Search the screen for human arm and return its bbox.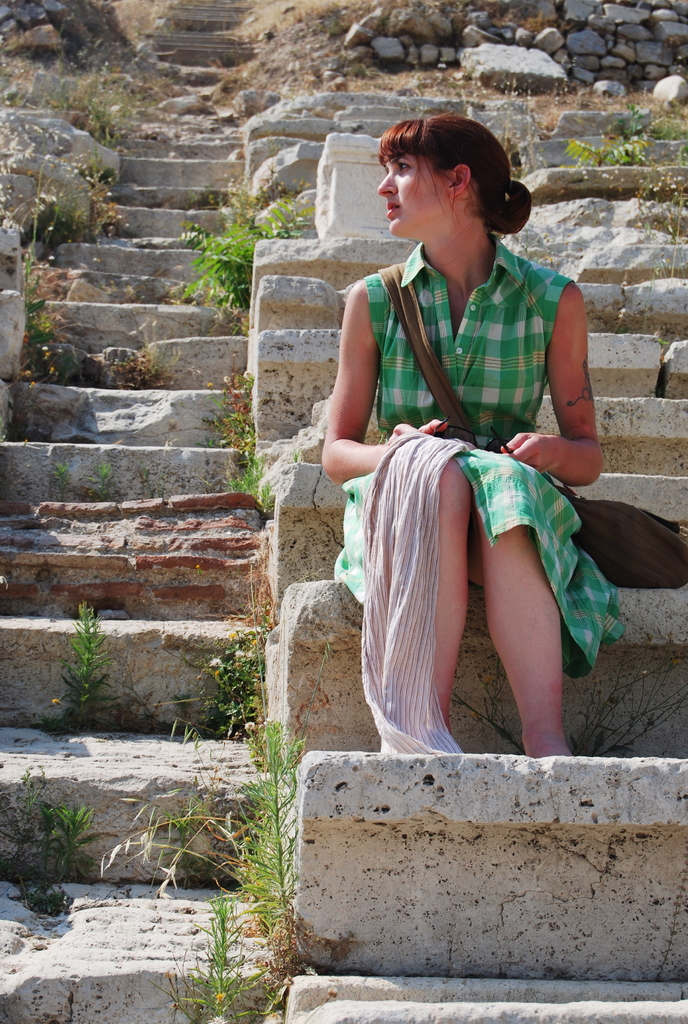
Found: {"x1": 325, "y1": 289, "x2": 444, "y2": 484}.
